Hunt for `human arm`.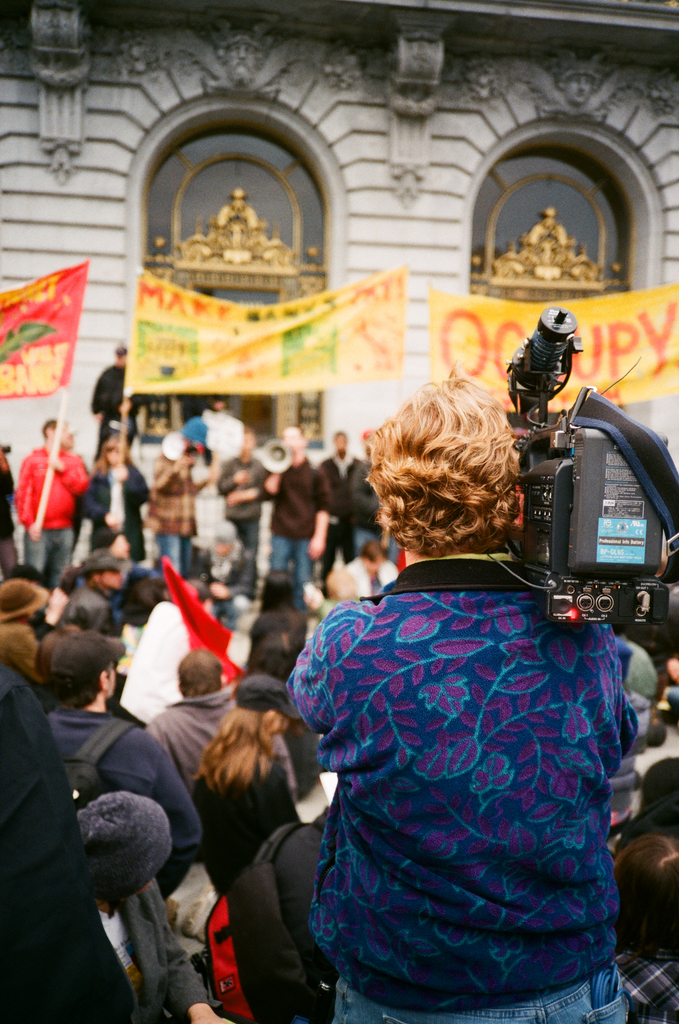
Hunted down at locate(80, 480, 118, 528).
